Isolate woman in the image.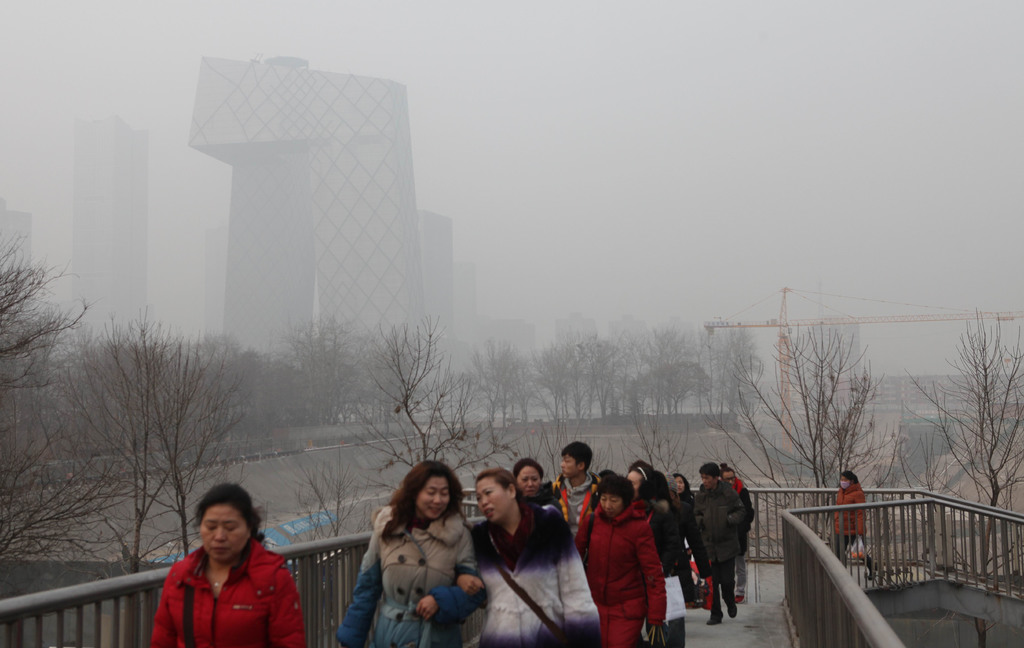
Isolated region: 669/473/695/511.
